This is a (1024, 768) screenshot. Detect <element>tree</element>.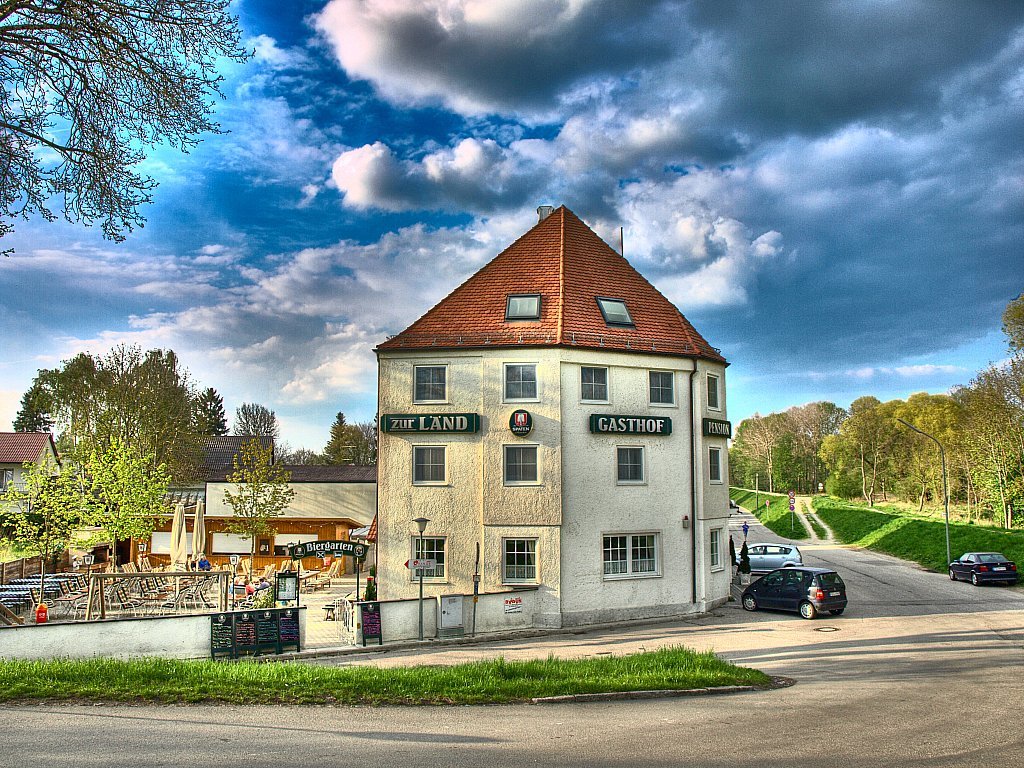
BBox(951, 387, 1023, 531).
